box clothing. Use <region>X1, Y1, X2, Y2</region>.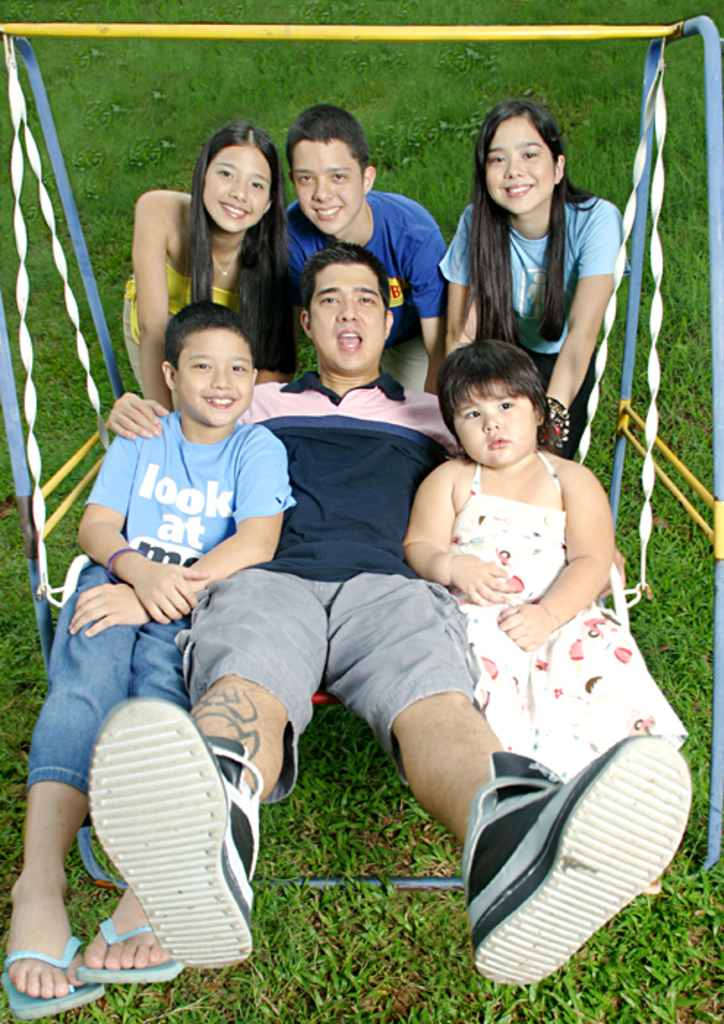
<region>437, 193, 626, 452</region>.
